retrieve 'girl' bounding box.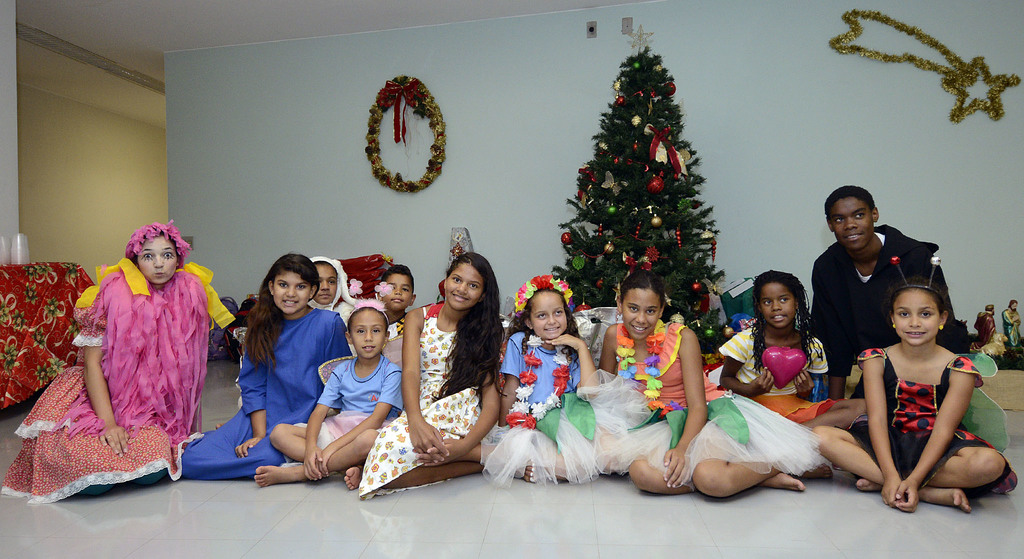
Bounding box: detection(3, 222, 243, 505).
